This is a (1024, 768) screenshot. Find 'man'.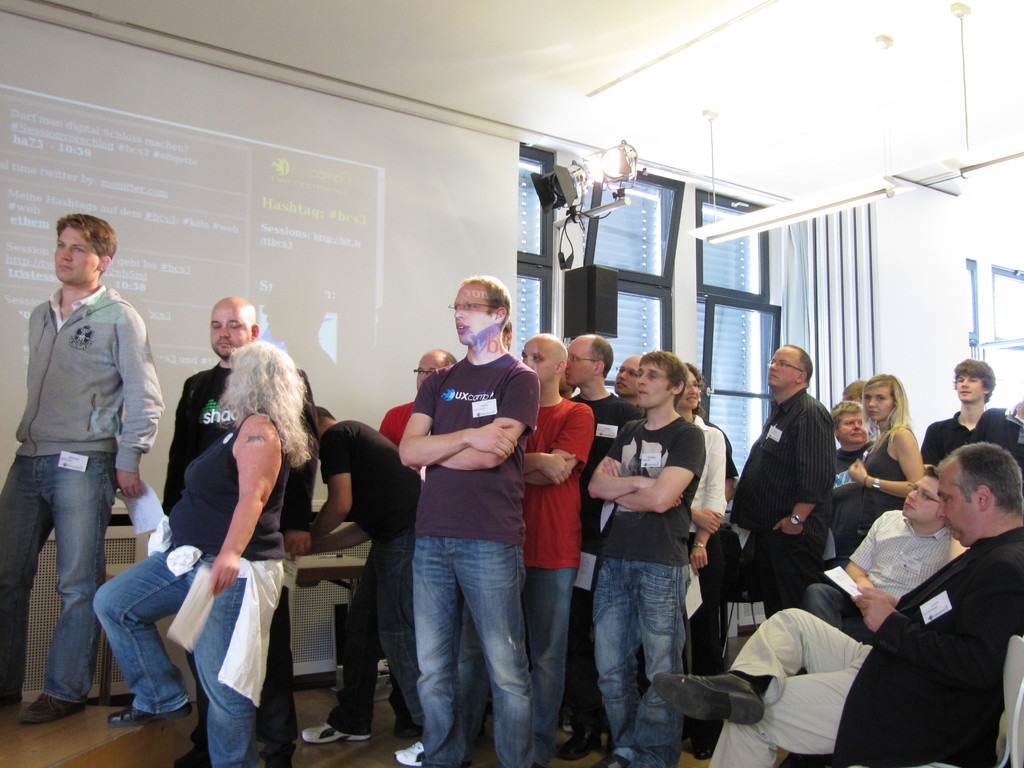
Bounding box: box(396, 273, 541, 767).
